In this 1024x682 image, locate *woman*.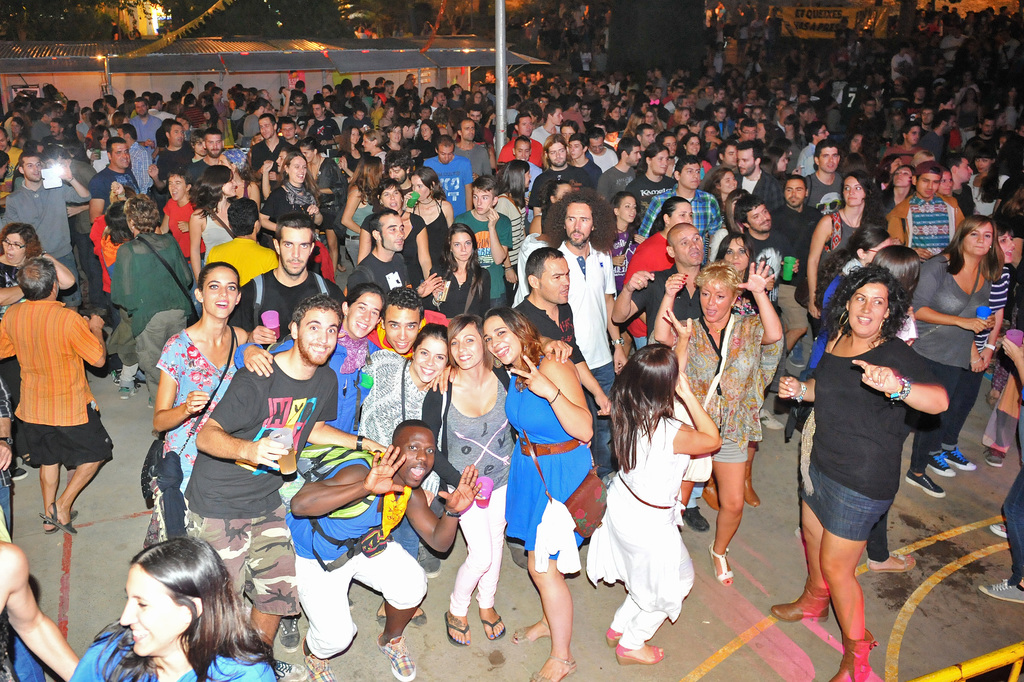
Bounding box: 877 165 917 210.
